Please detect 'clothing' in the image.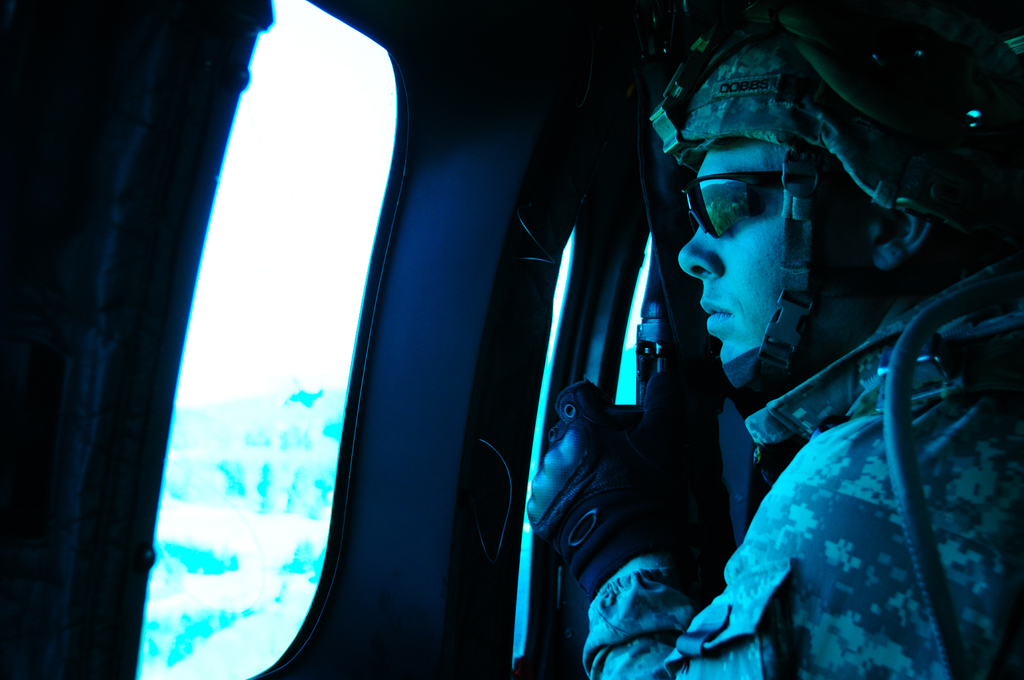
579/273/1023/679.
